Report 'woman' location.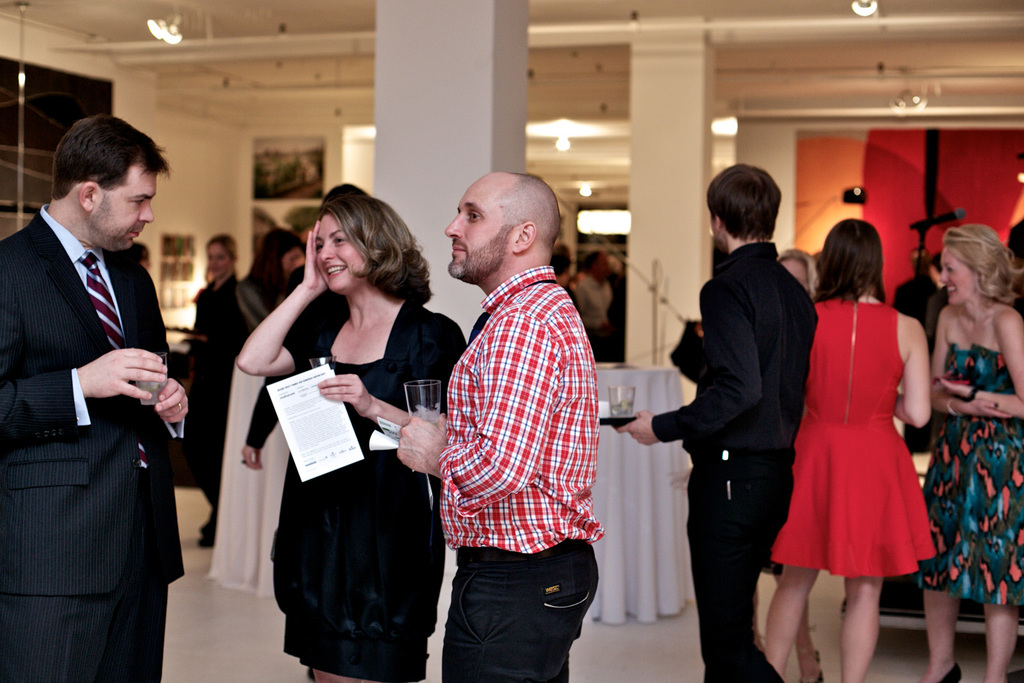
Report: 175/236/245/551.
